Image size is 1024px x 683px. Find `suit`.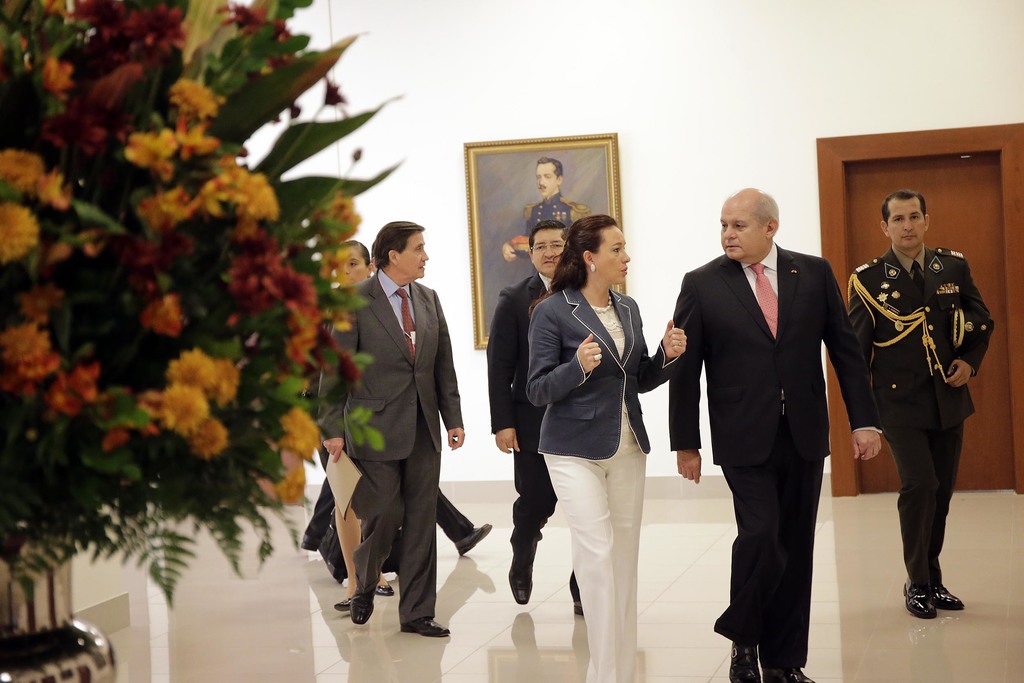
316/267/464/629.
